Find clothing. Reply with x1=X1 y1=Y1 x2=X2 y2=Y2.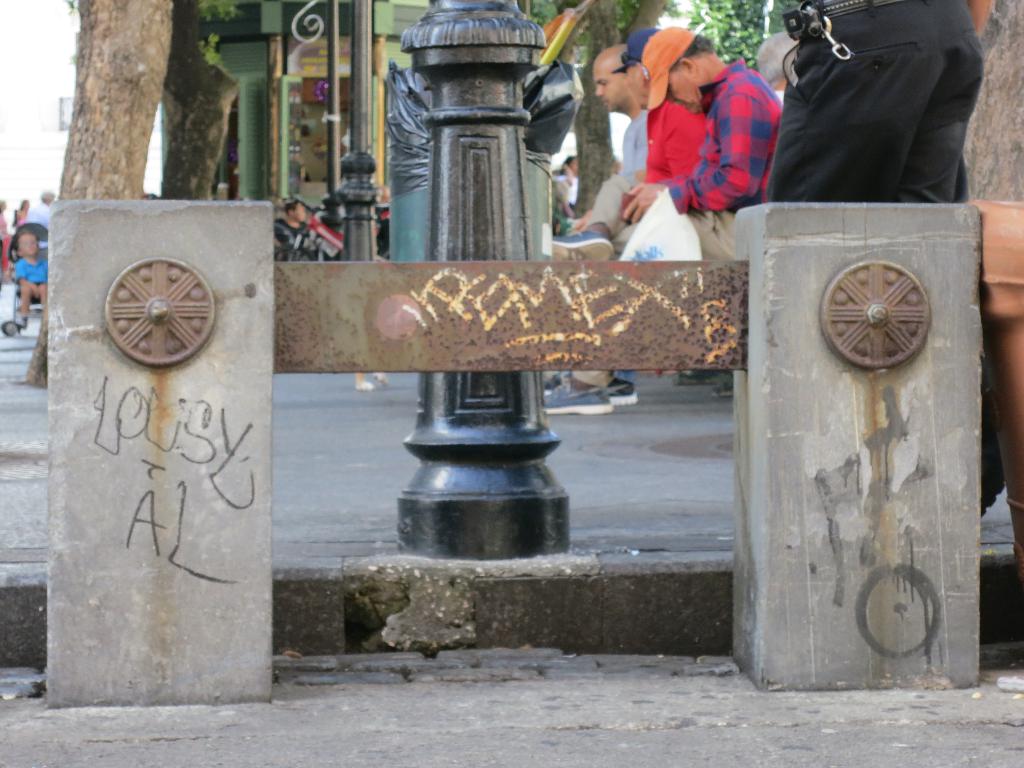
x1=274 y1=217 x2=316 y2=257.
